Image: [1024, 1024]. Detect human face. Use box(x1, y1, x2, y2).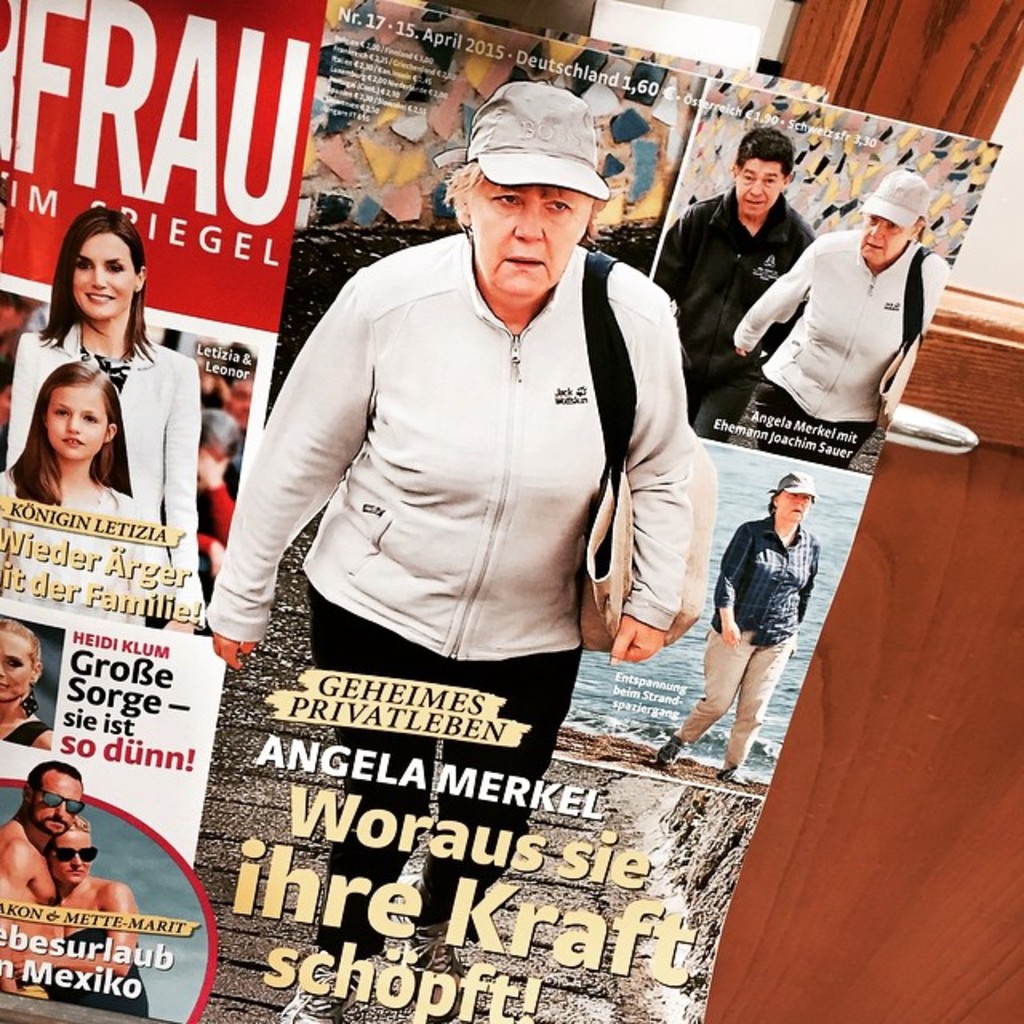
box(77, 237, 130, 322).
